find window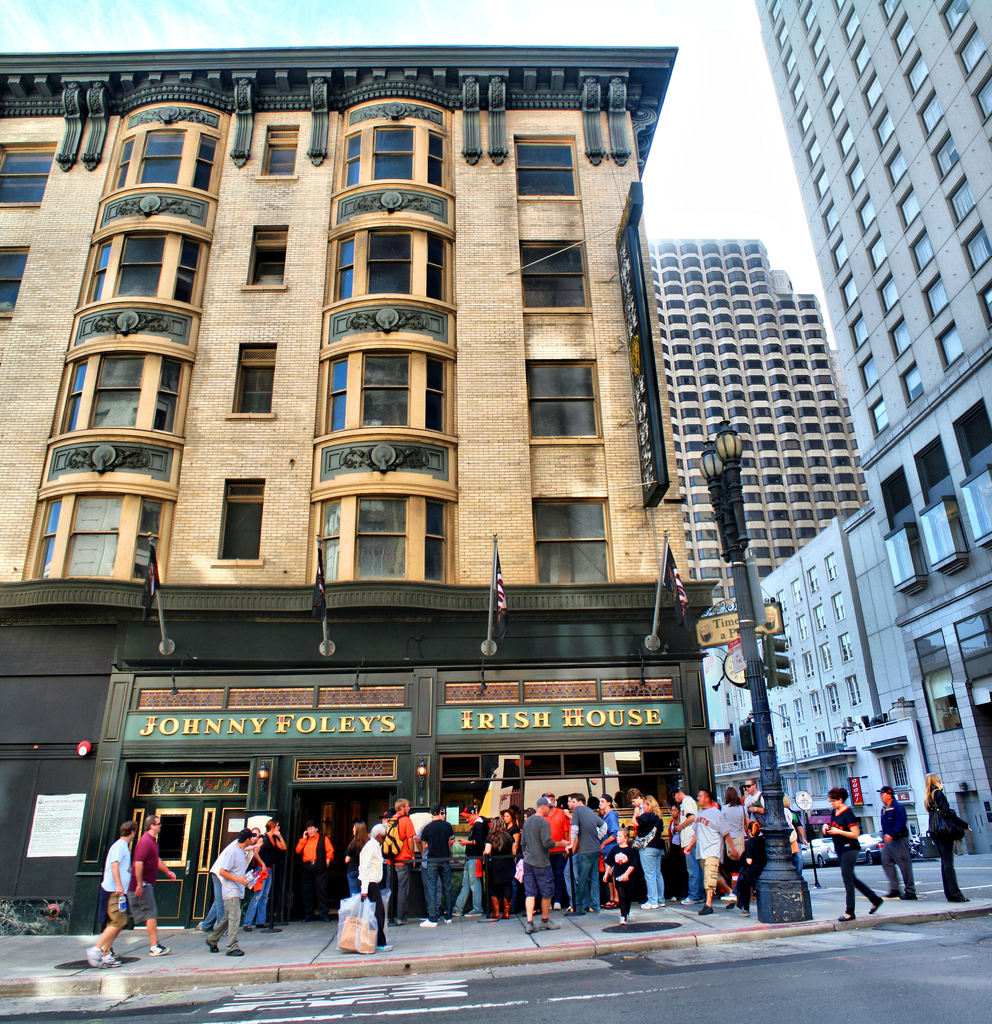
323:479:449:571
